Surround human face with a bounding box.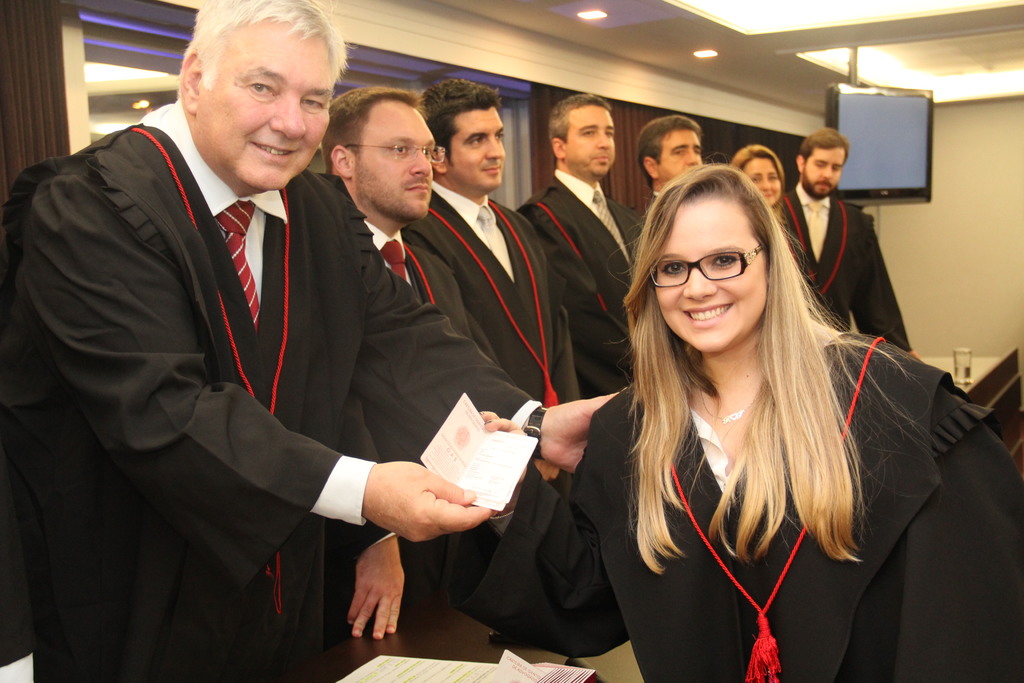
BBox(744, 160, 785, 204).
